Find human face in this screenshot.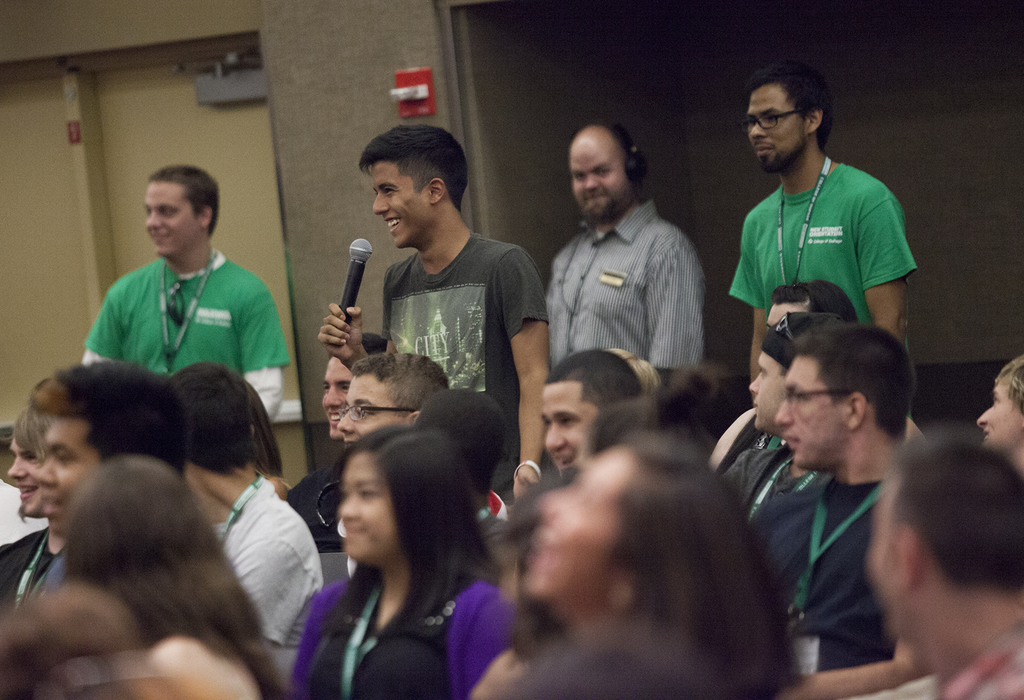
The bounding box for human face is <bbox>338, 455, 395, 562</bbox>.
